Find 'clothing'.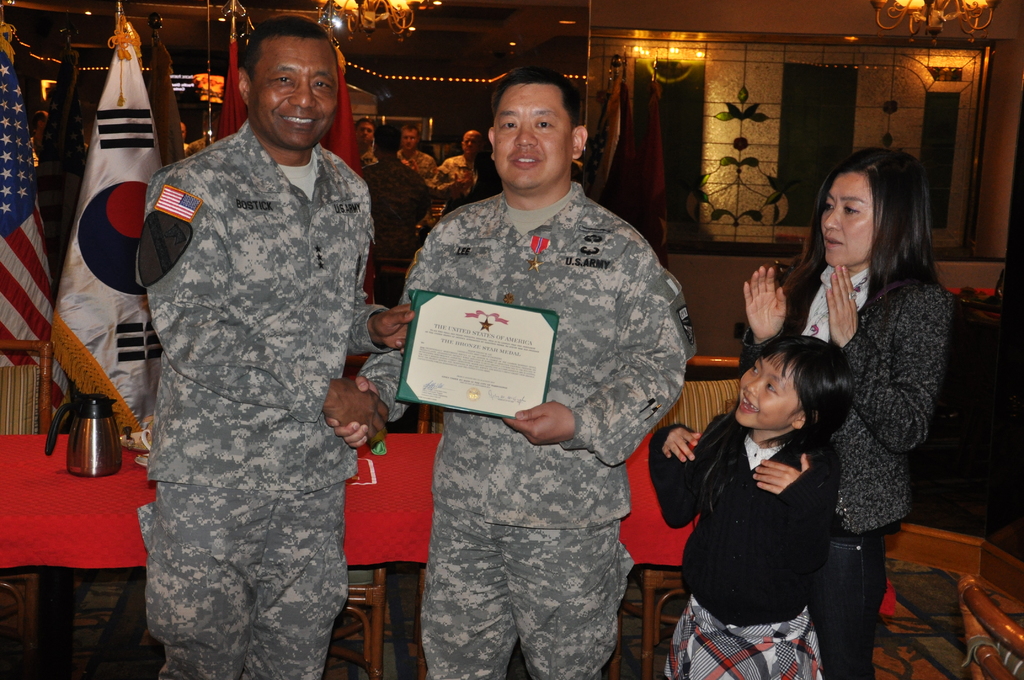
(134,117,383,679).
